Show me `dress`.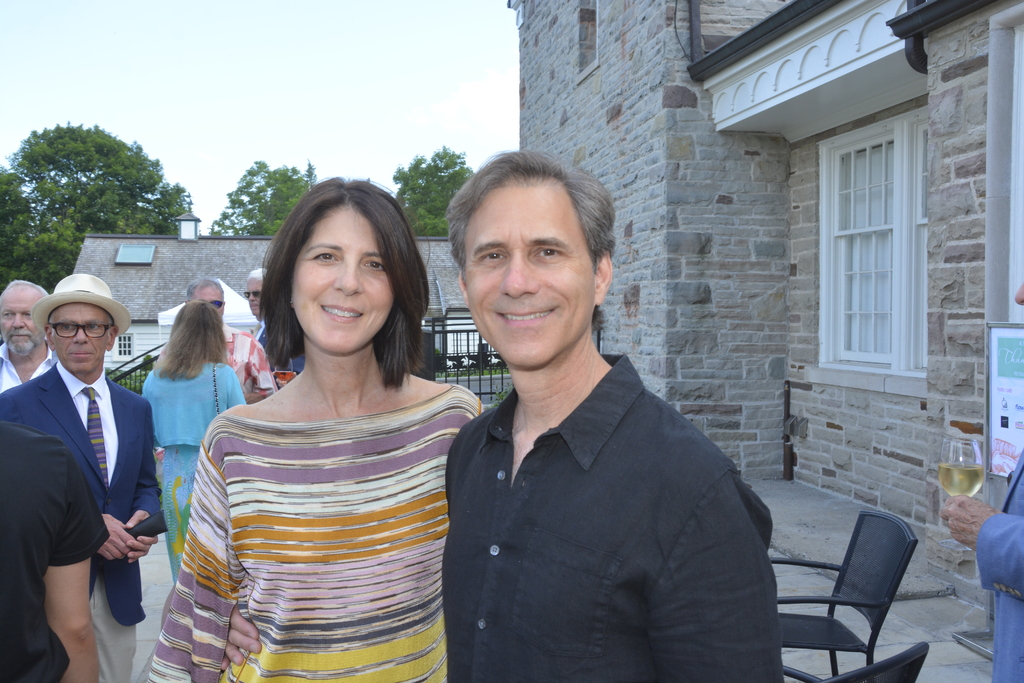
`dress` is here: region(126, 399, 481, 682).
